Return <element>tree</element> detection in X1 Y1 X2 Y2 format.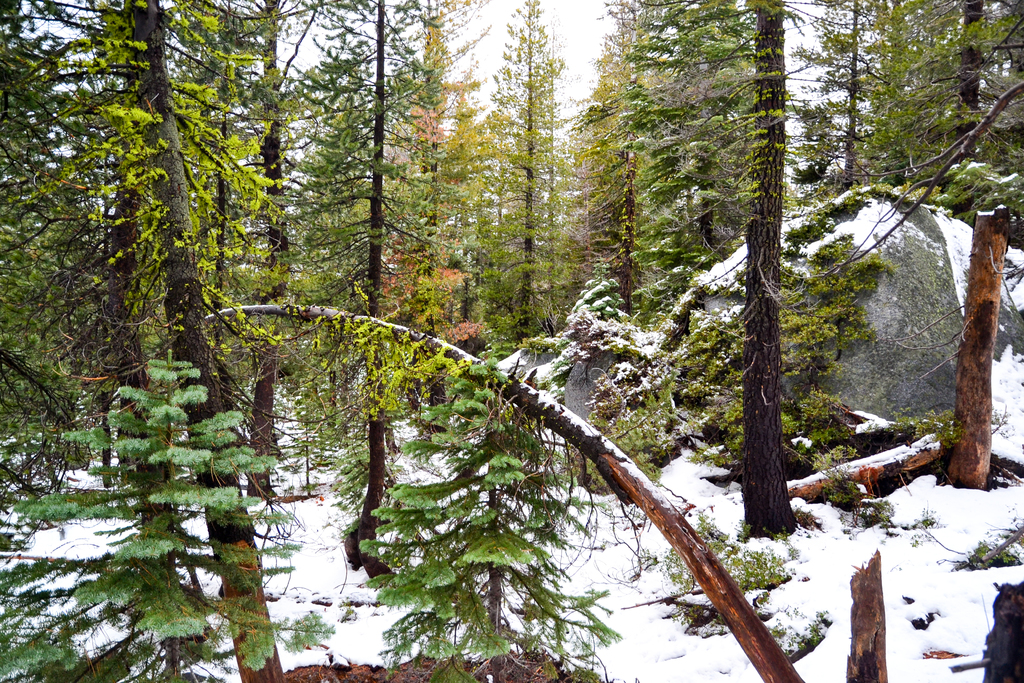
435 0 1023 682.
